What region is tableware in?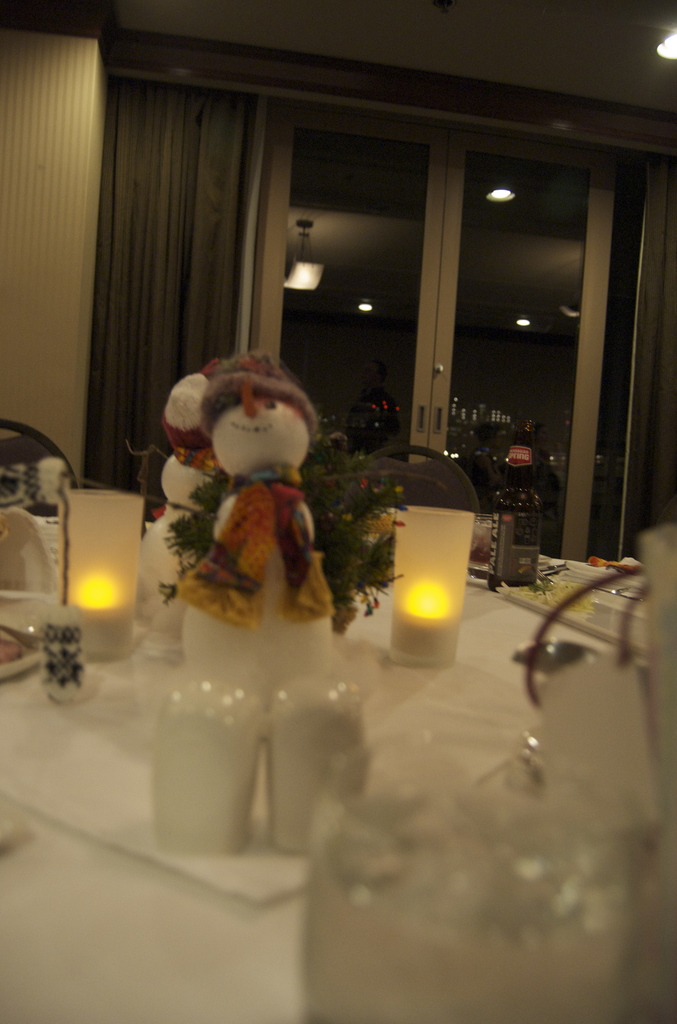
x1=131, y1=676, x2=277, y2=858.
